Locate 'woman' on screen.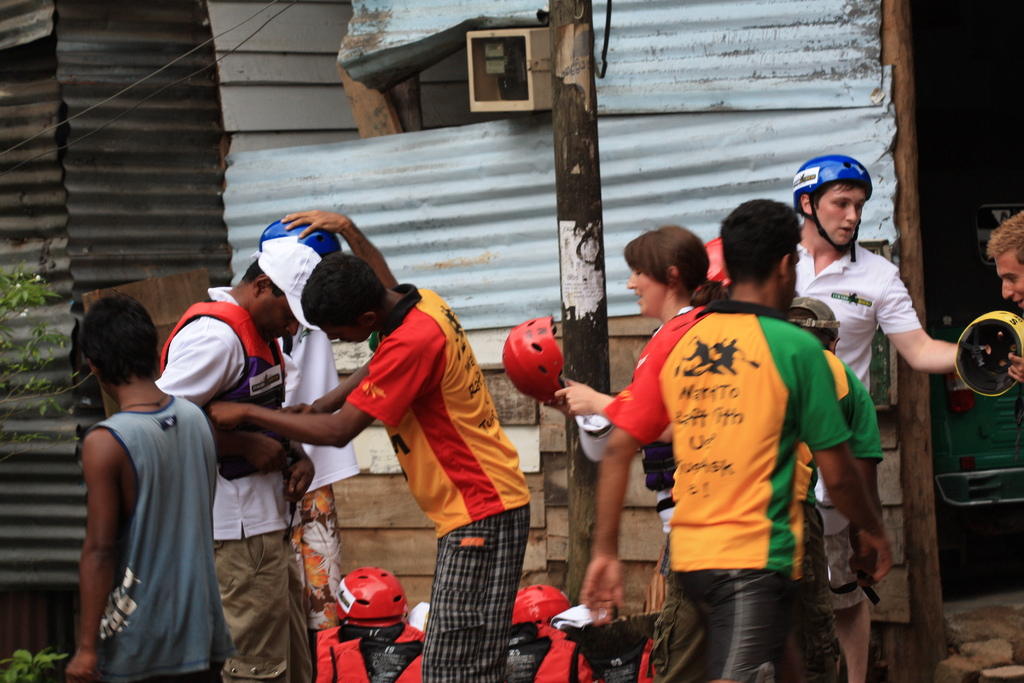
On screen at region(552, 222, 844, 682).
